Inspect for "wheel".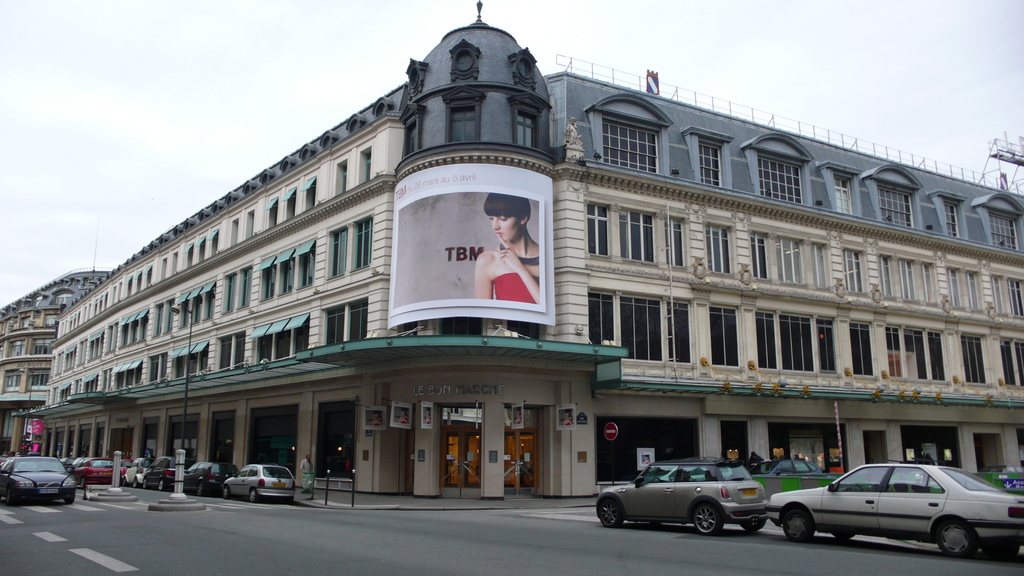
Inspection: bbox=[600, 497, 623, 525].
